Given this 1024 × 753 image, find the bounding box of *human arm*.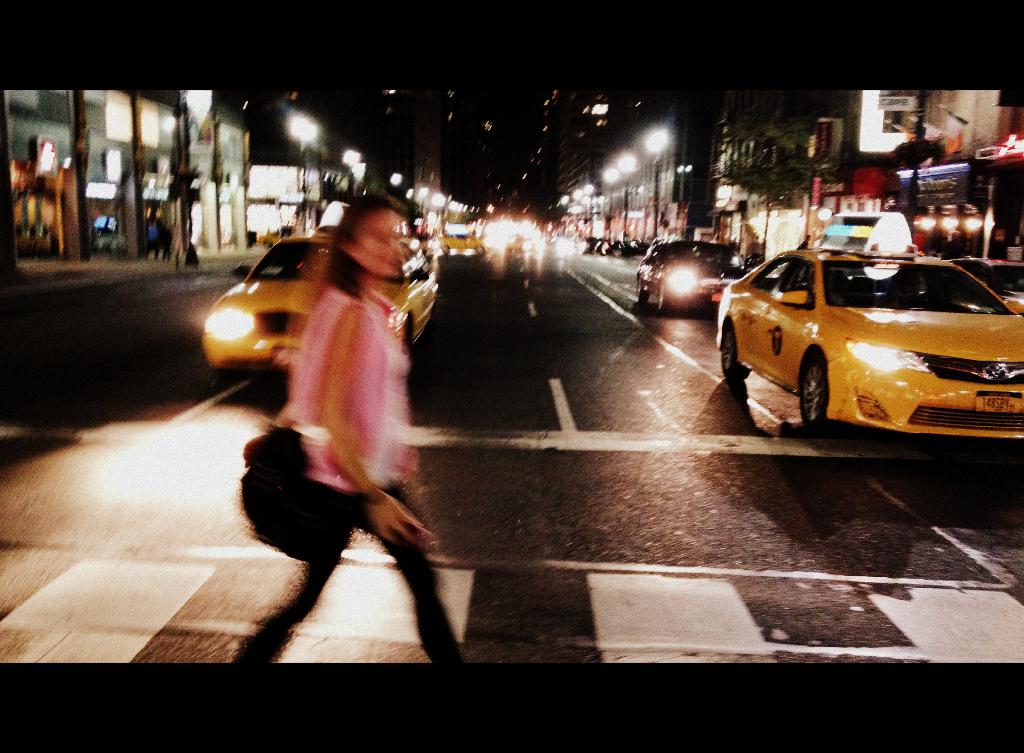
(x1=323, y1=302, x2=433, y2=537).
